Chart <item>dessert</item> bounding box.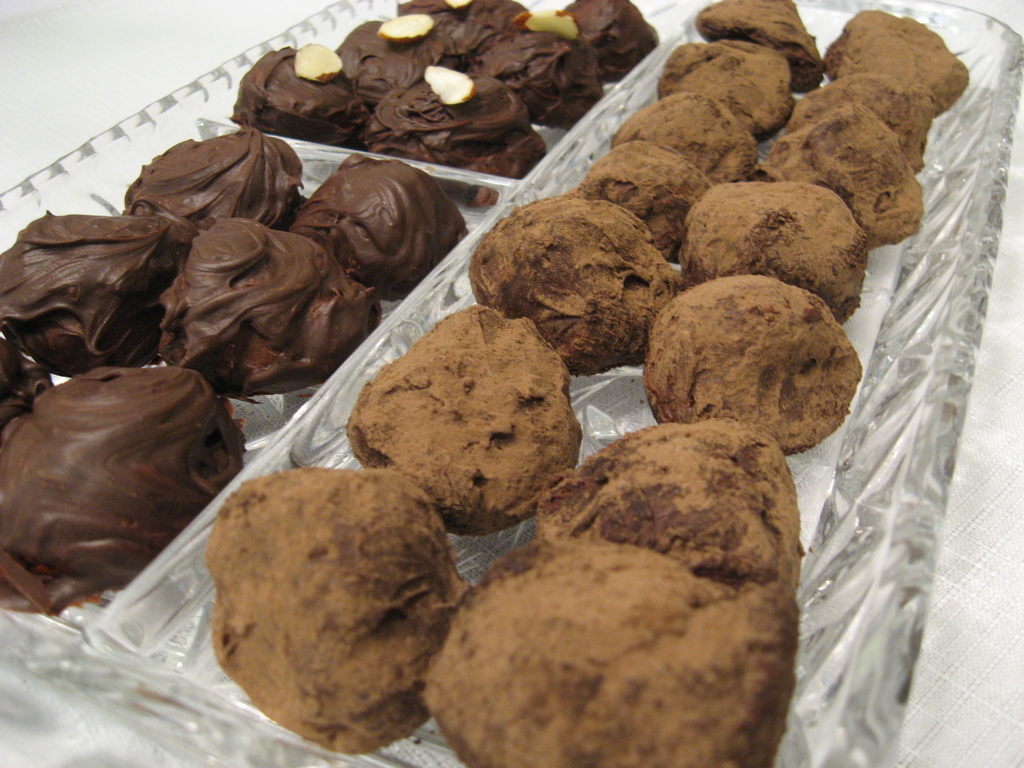
Charted: bbox=(0, 355, 256, 611).
